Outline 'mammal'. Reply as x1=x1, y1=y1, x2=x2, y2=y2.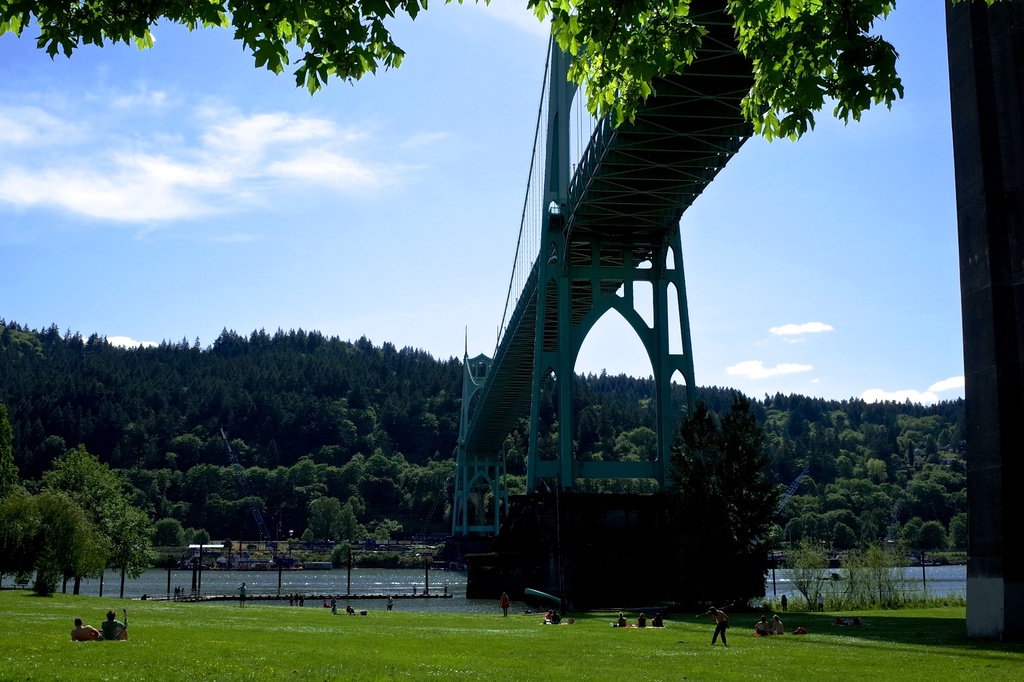
x1=345, y1=605, x2=358, y2=615.
